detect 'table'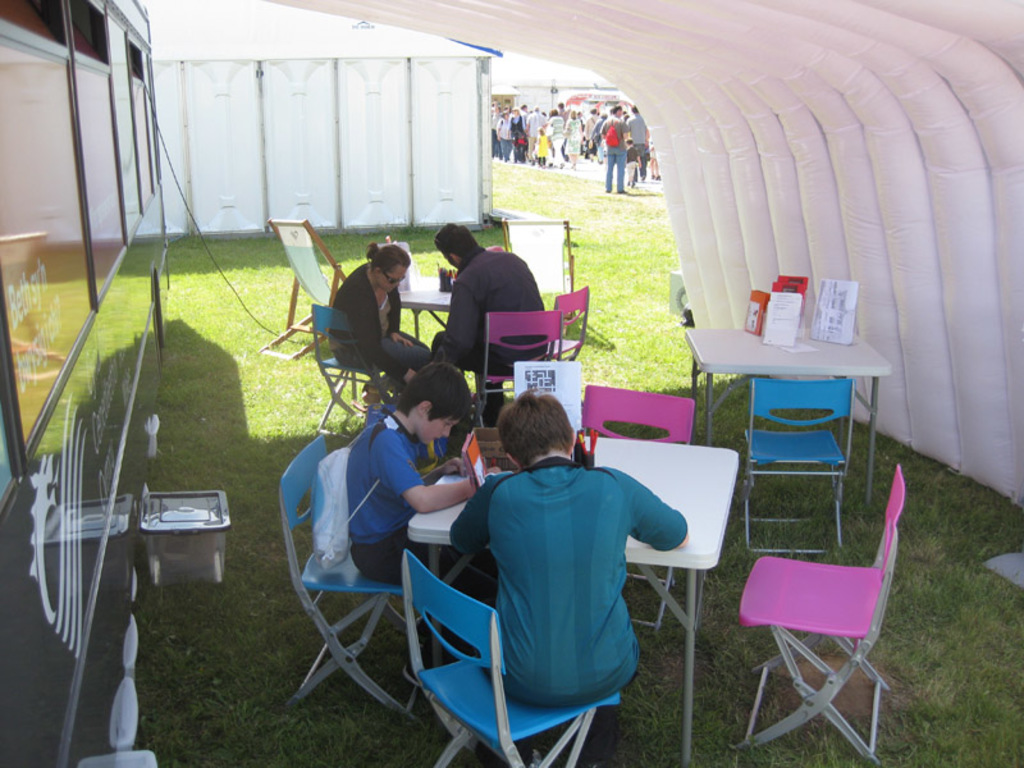
box=[394, 264, 536, 387]
